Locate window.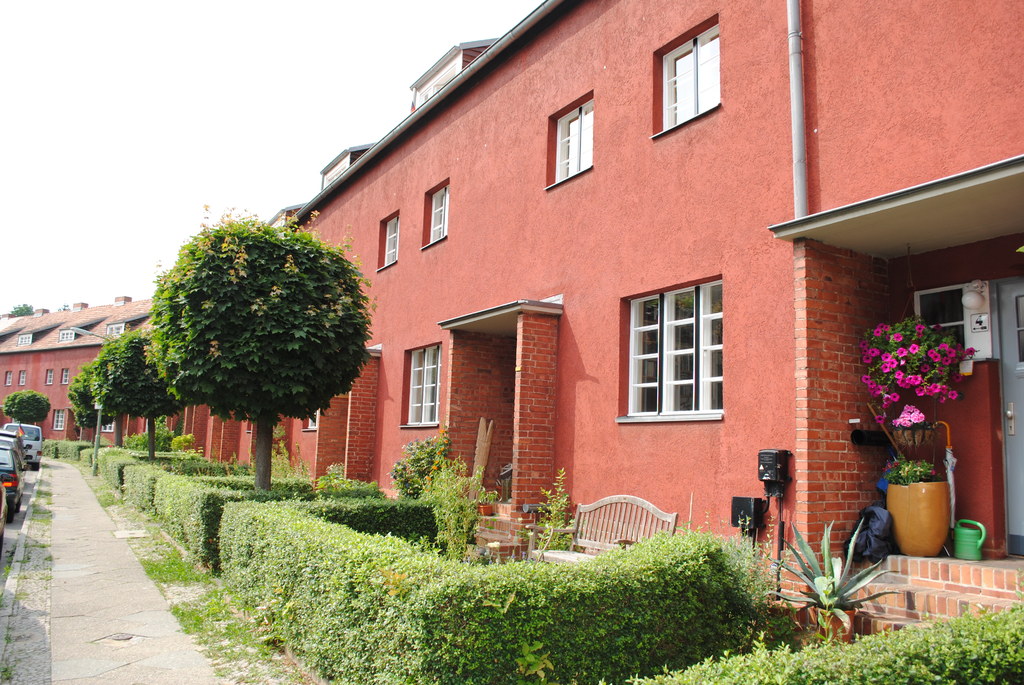
Bounding box: rect(541, 92, 595, 192).
